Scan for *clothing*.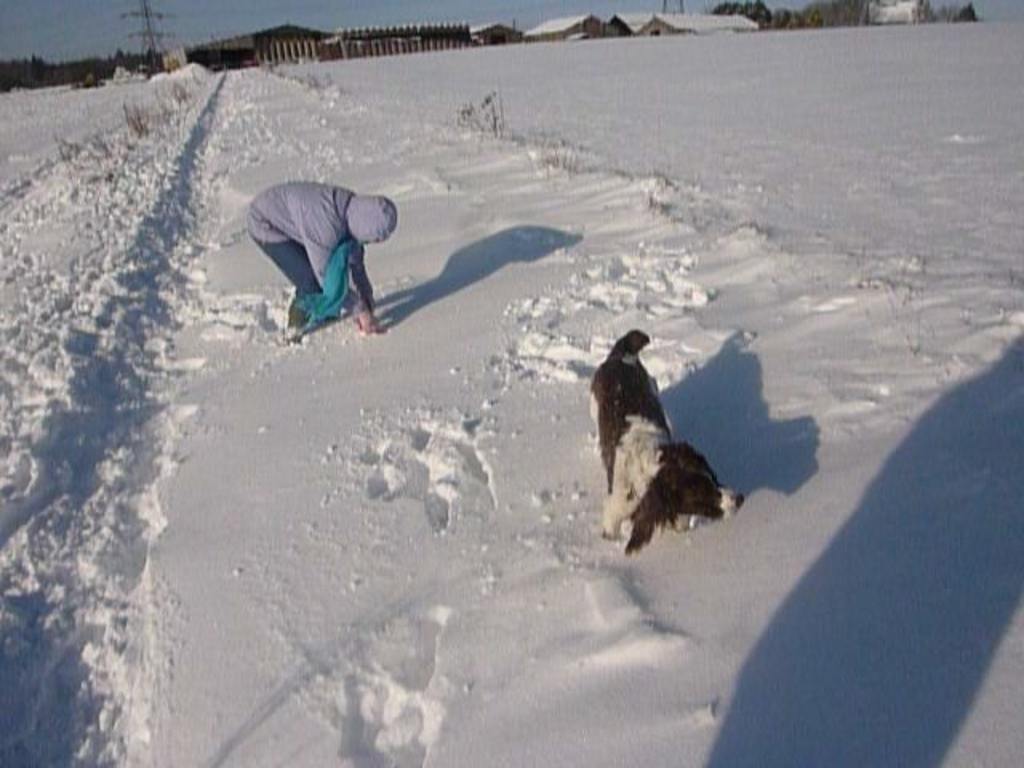
Scan result: [left=245, top=181, right=368, bottom=325].
